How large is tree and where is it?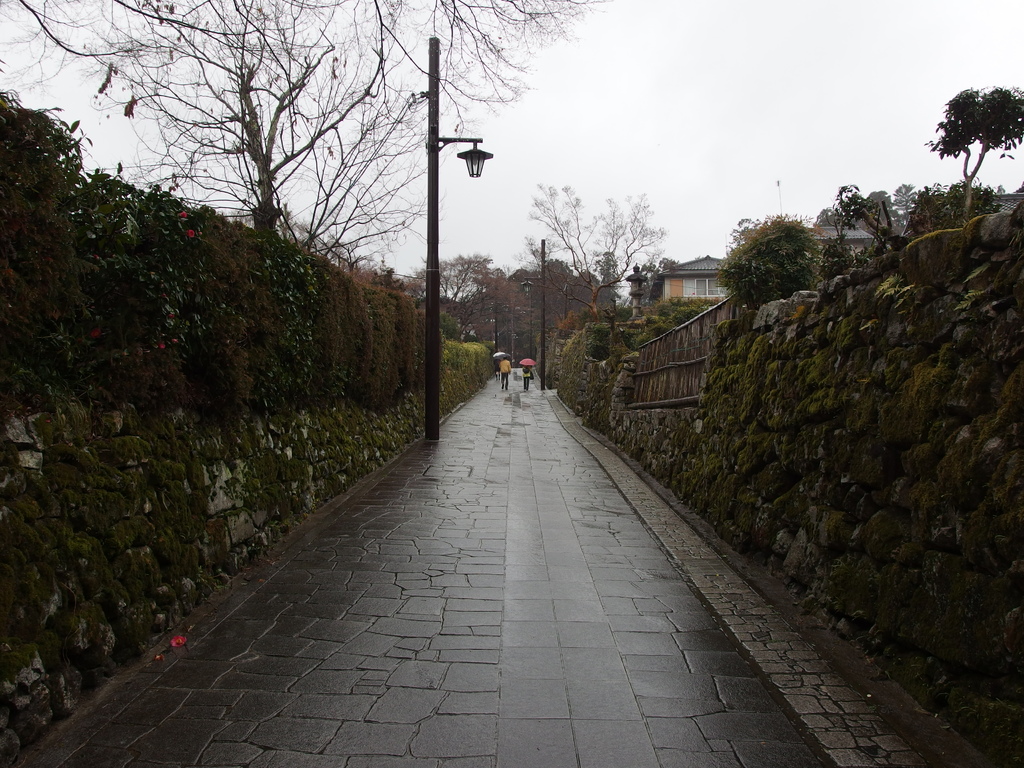
Bounding box: x1=931, y1=63, x2=1018, y2=184.
